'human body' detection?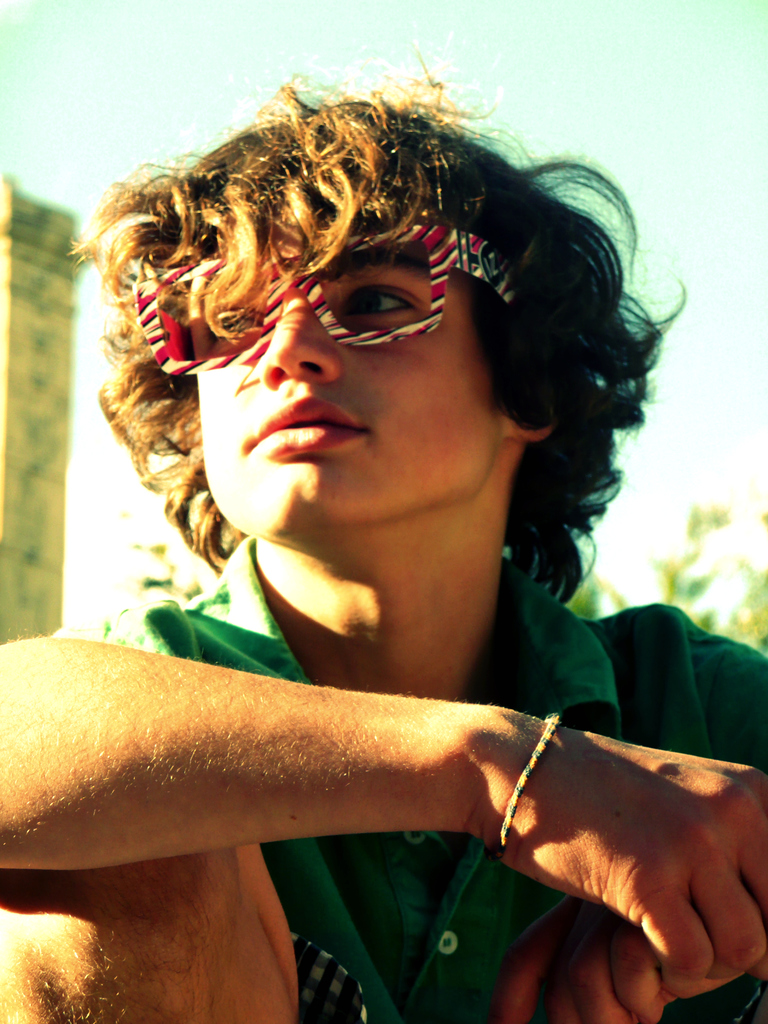
l=0, t=140, r=740, b=988
